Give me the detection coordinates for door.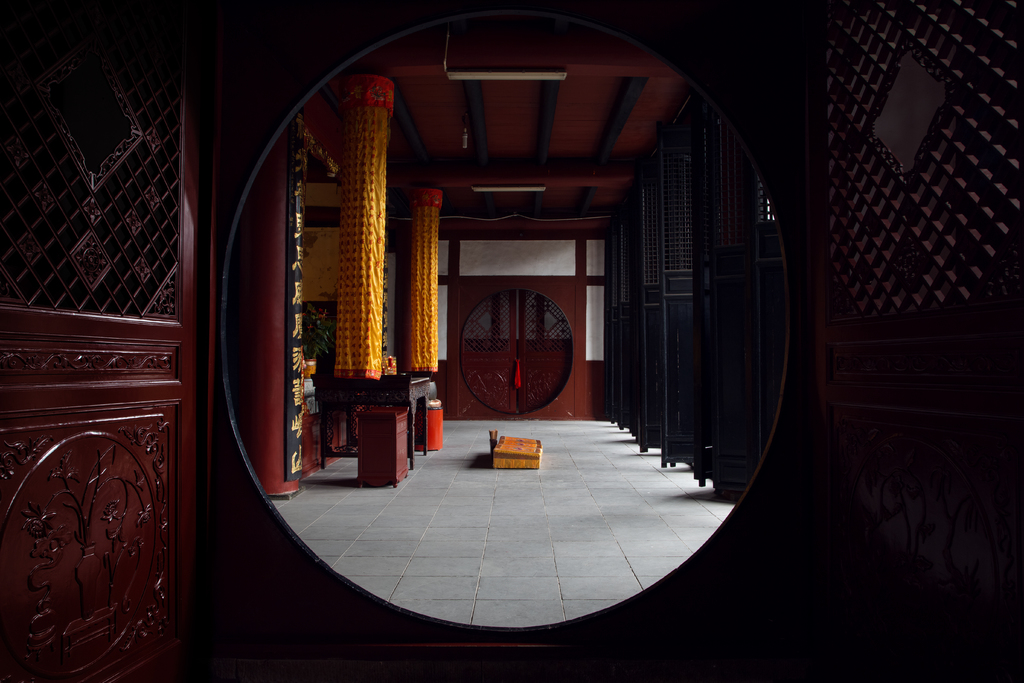
<region>461, 291, 573, 415</region>.
